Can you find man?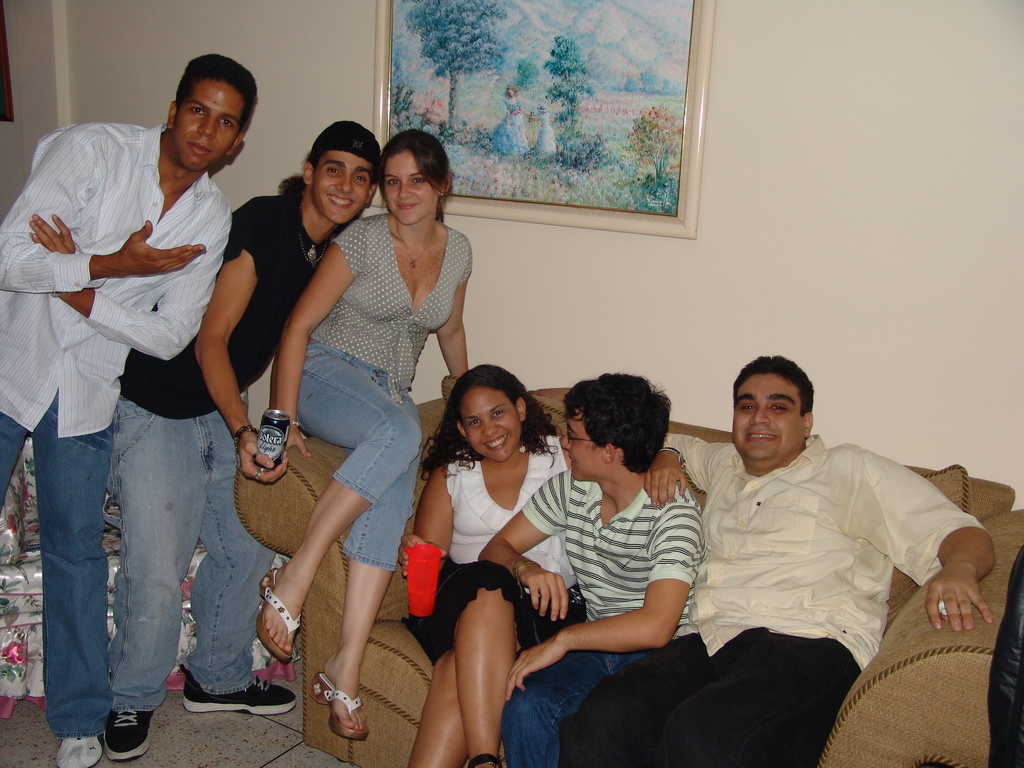
Yes, bounding box: crop(558, 352, 995, 767).
